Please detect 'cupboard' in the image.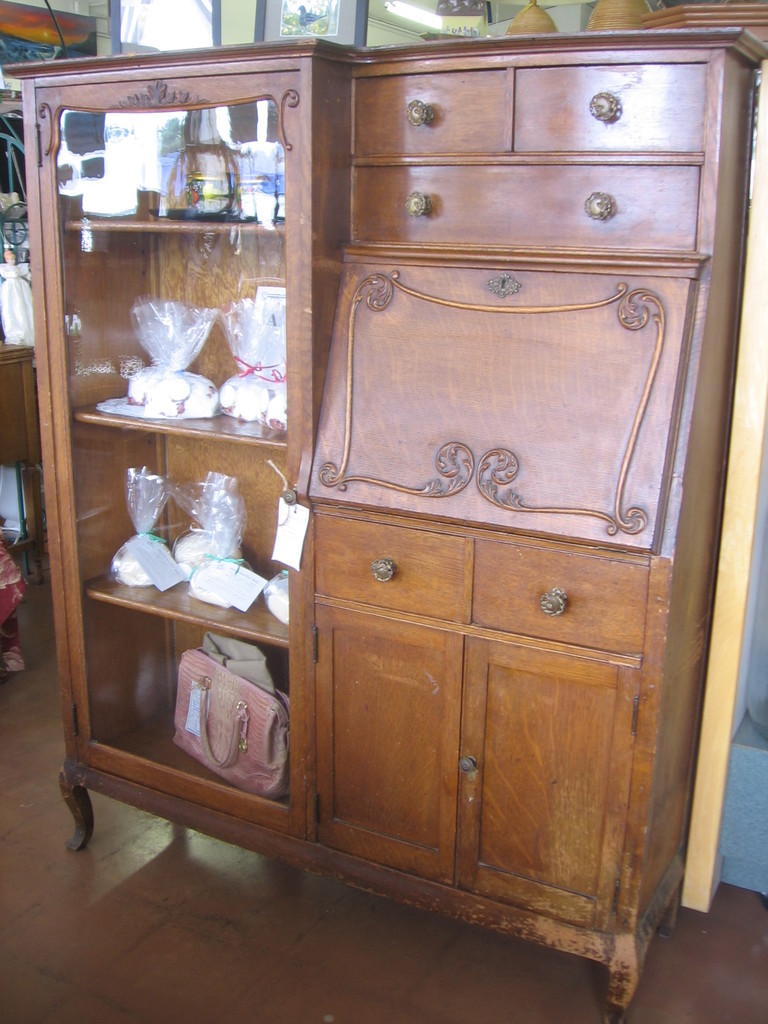
l=4, t=38, r=767, b=1018.
